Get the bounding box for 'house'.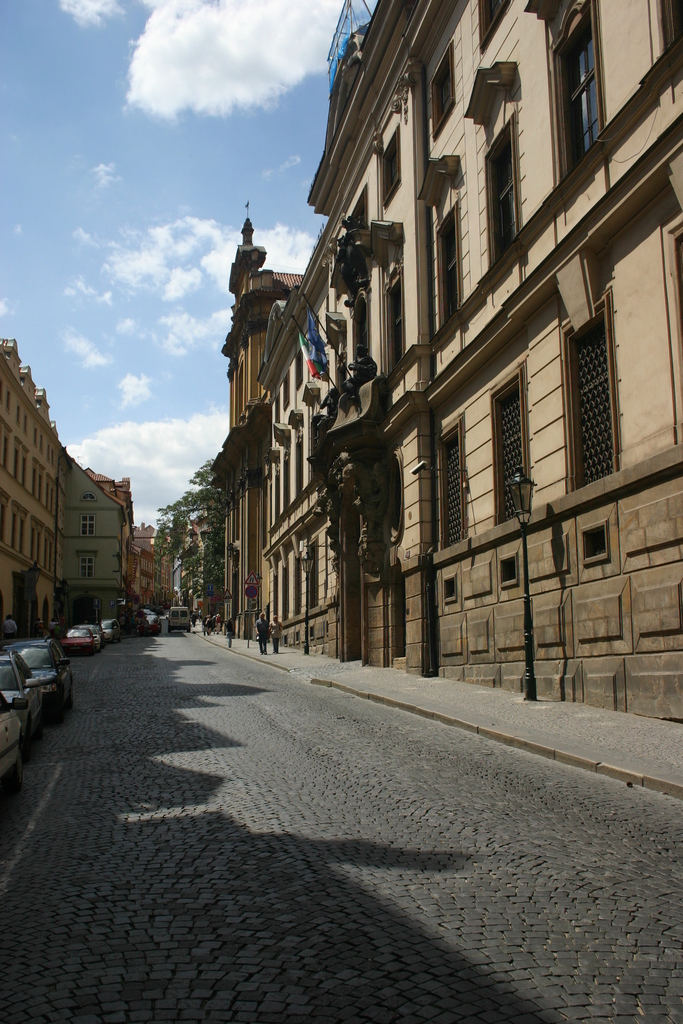
300/260/379/640.
